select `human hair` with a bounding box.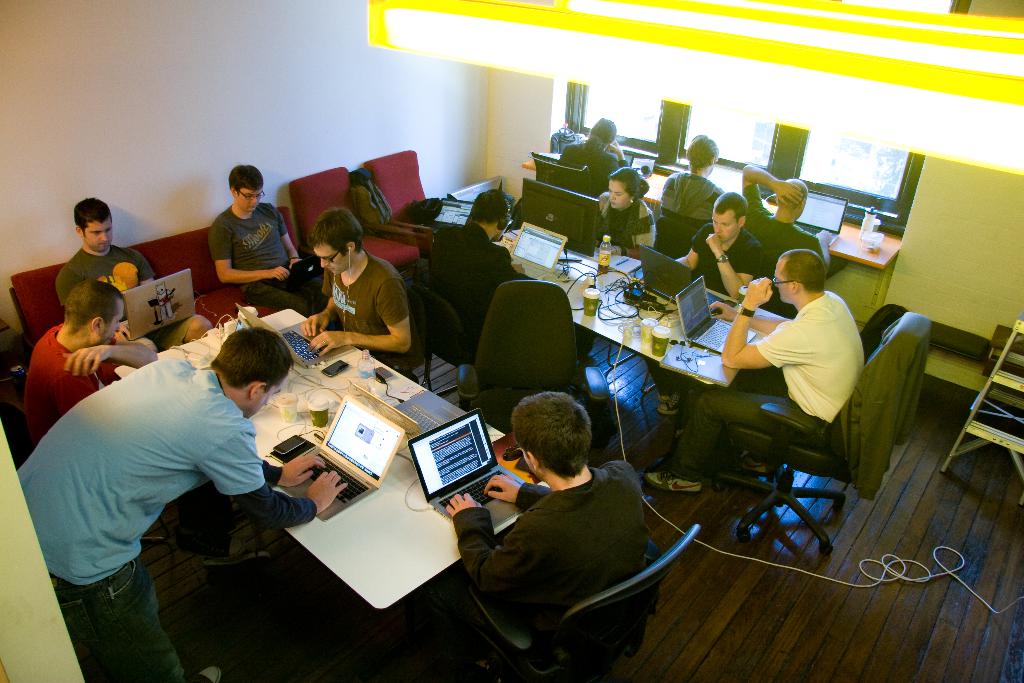
x1=515, y1=395, x2=598, y2=491.
